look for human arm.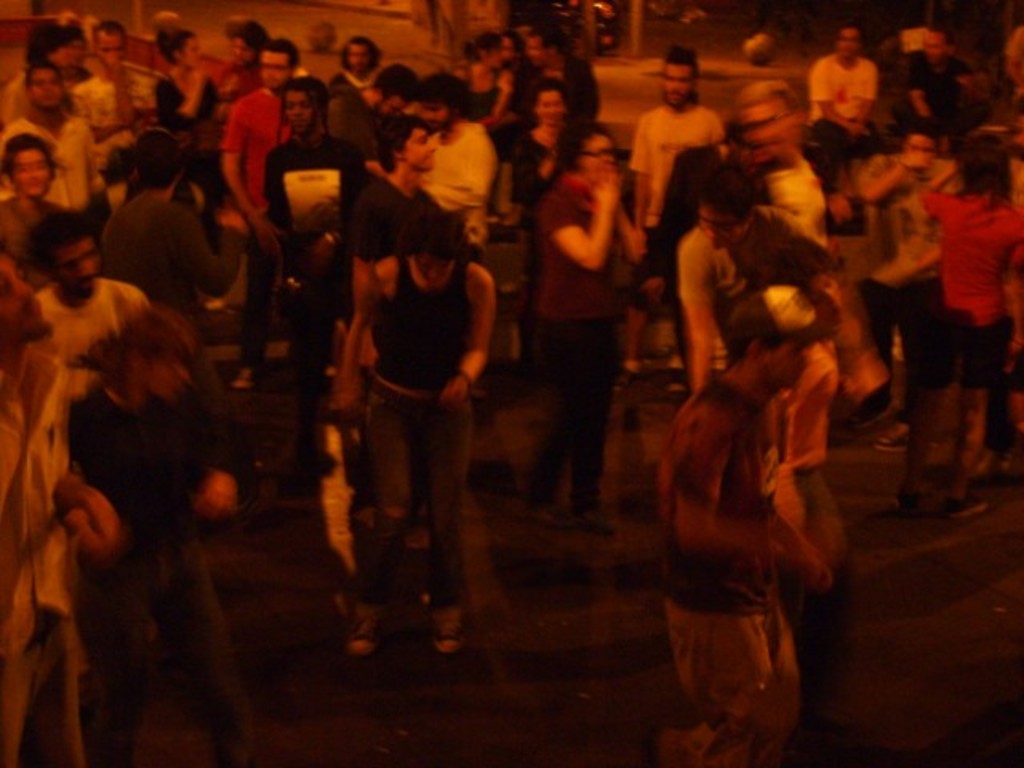
Found: box=[848, 56, 880, 126].
